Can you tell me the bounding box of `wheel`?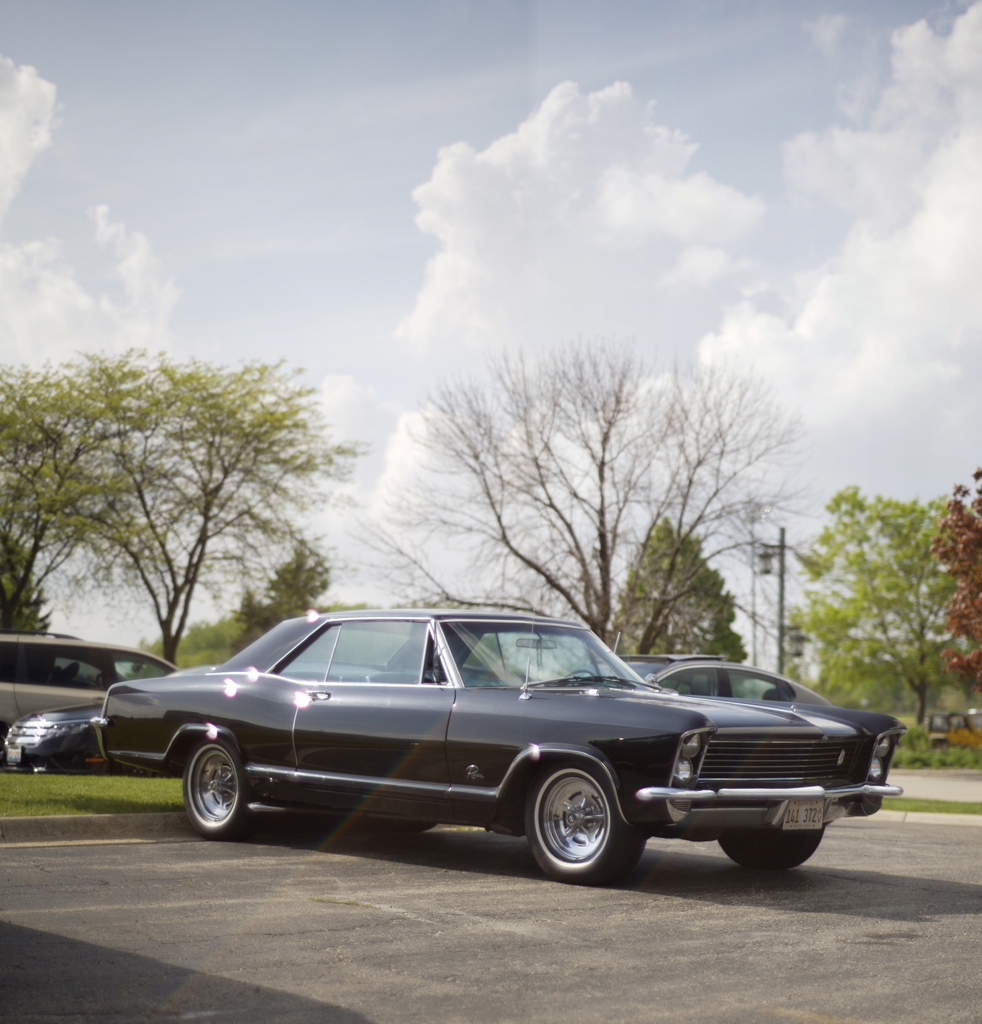
(left=712, top=829, right=830, bottom=872).
